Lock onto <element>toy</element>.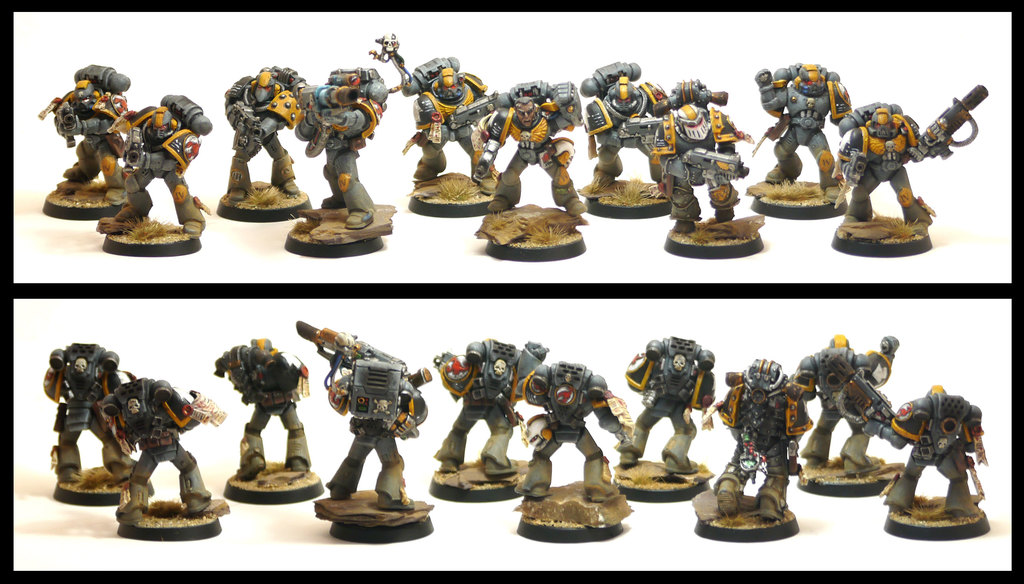
Locked: bbox=(790, 333, 905, 496).
